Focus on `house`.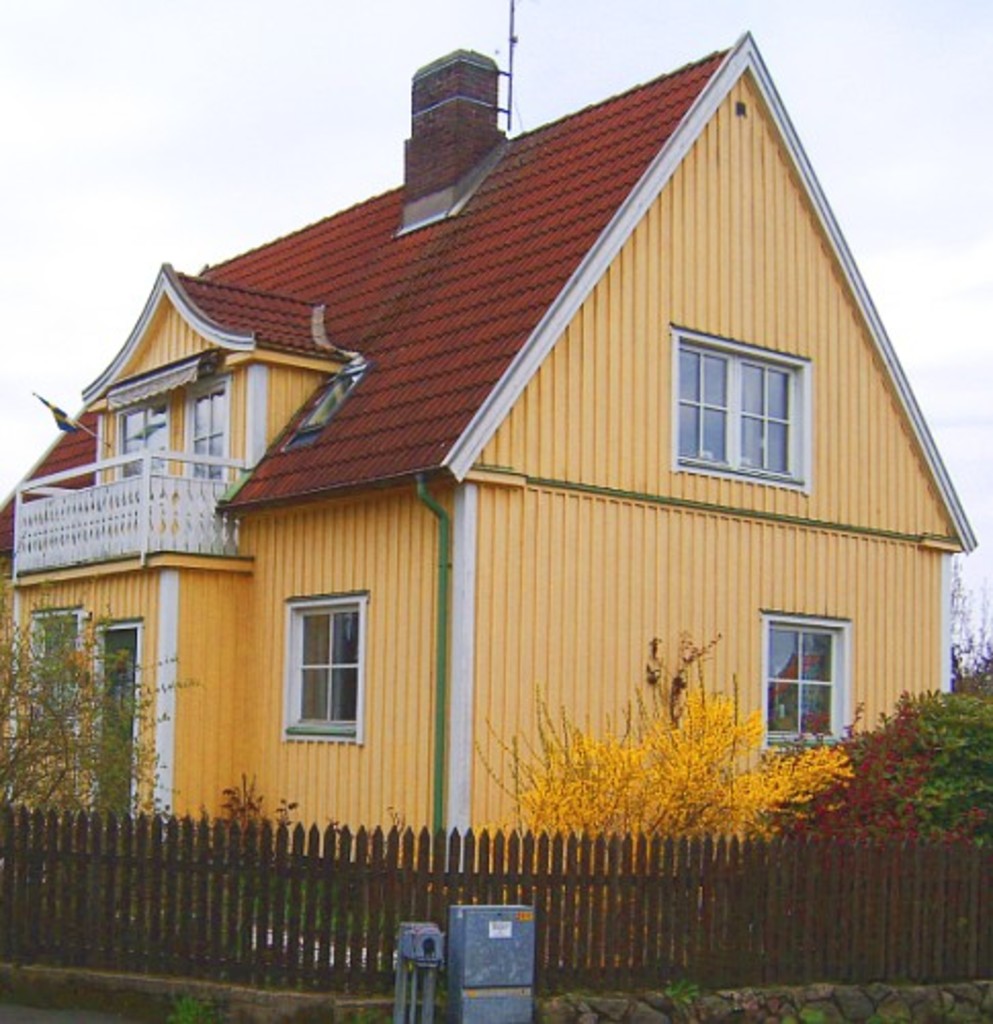
Focused at <region>82, 12, 958, 944</region>.
